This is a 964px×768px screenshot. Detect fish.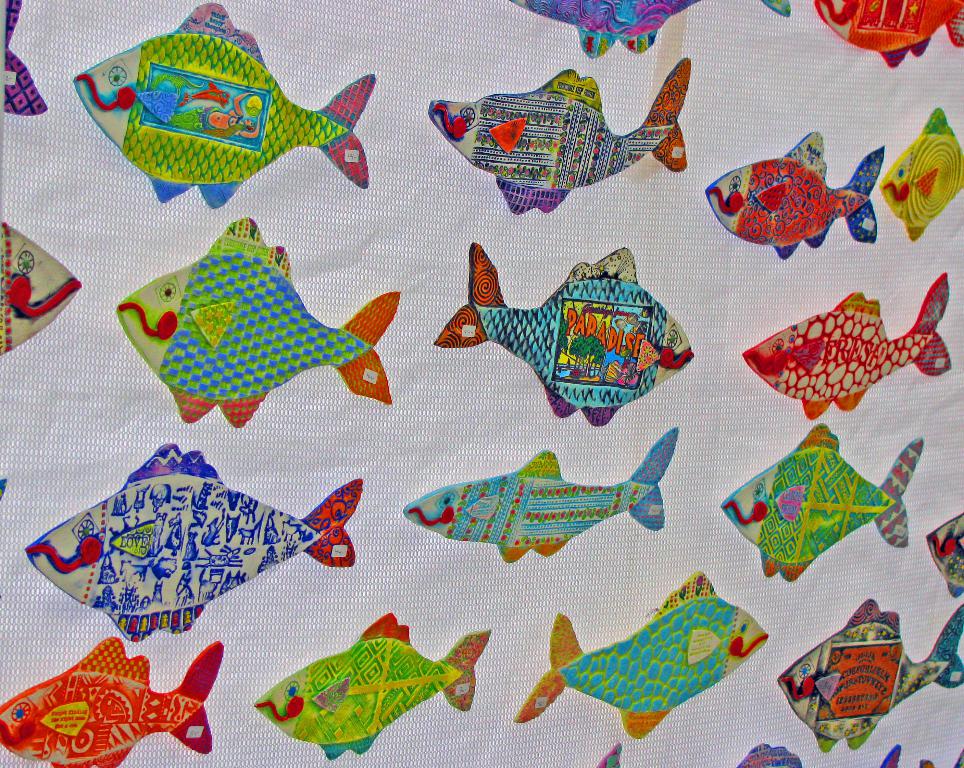
422:241:701:426.
